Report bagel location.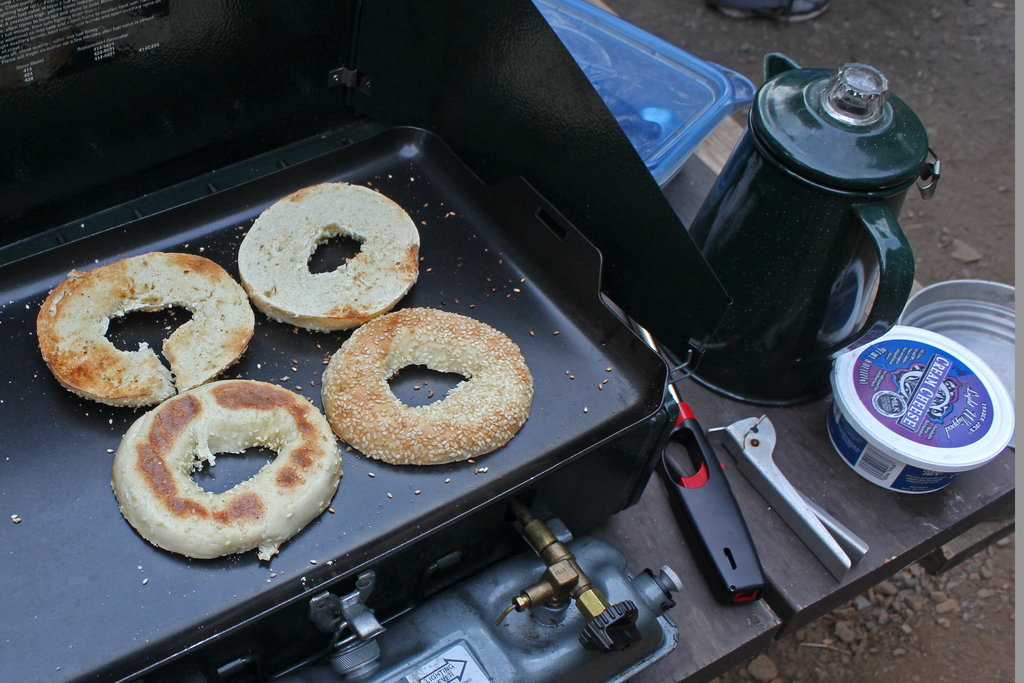
Report: <region>32, 250, 257, 406</region>.
